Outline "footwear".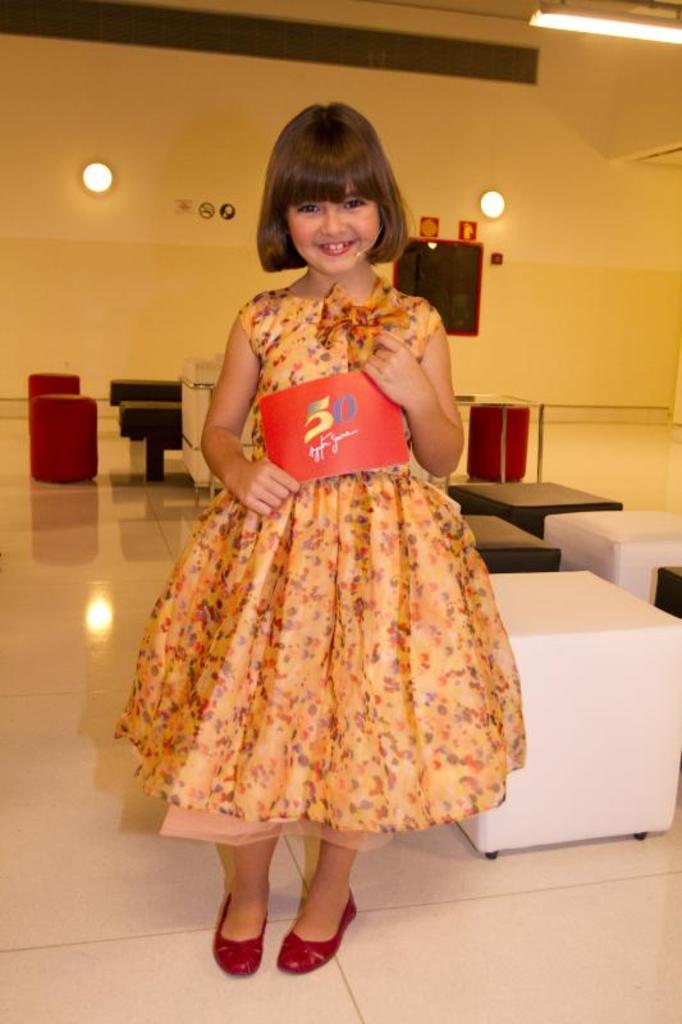
Outline: <region>209, 893, 269, 984</region>.
